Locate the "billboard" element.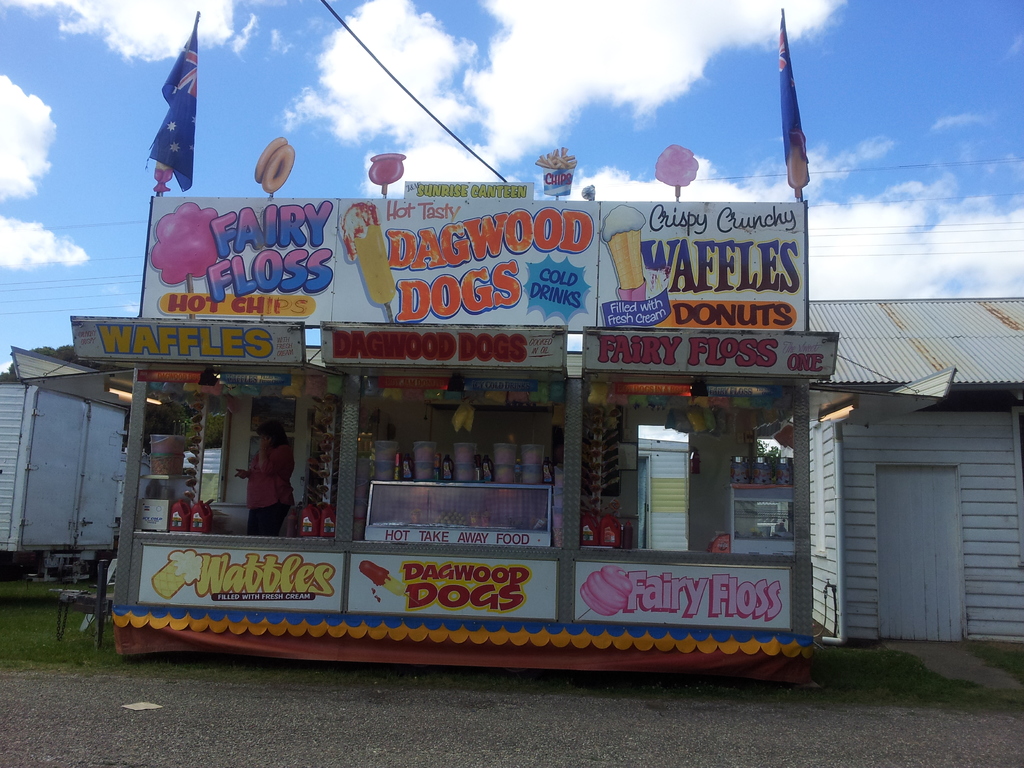
Element bbox: [left=583, top=329, right=840, bottom=376].
